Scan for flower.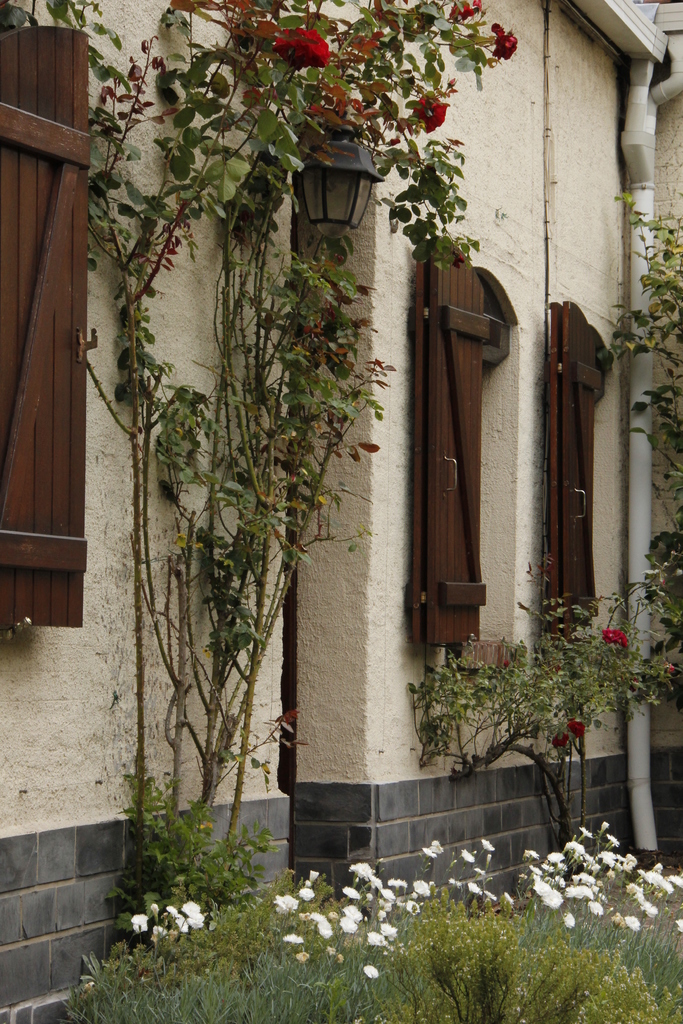
Scan result: locate(377, 923, 397, 935).
